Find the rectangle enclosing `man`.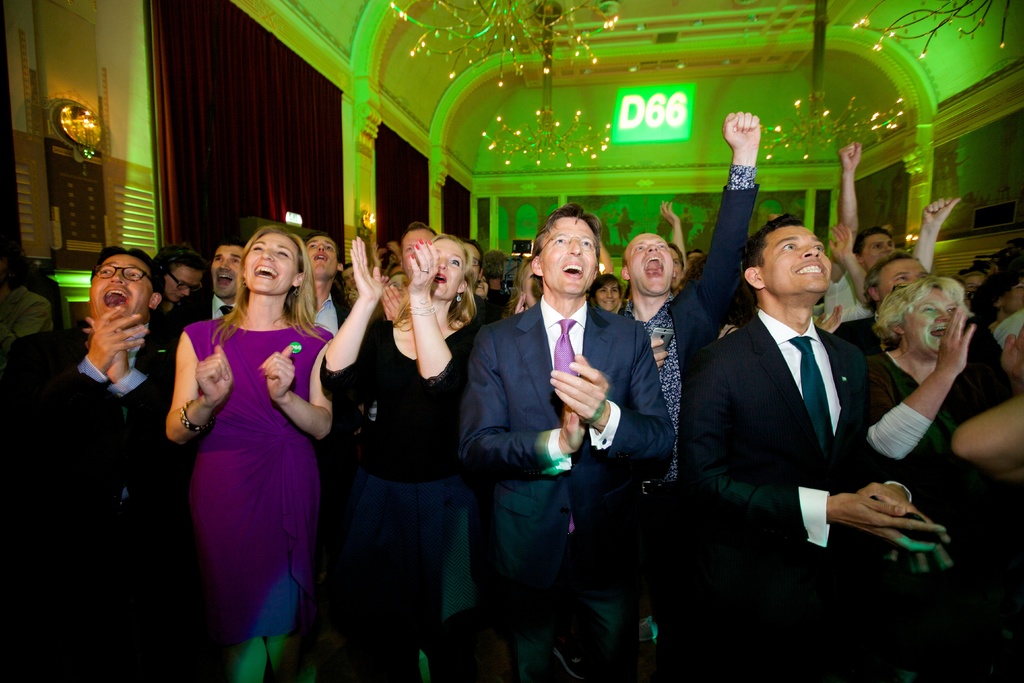
(170, 238, 248, 357).
